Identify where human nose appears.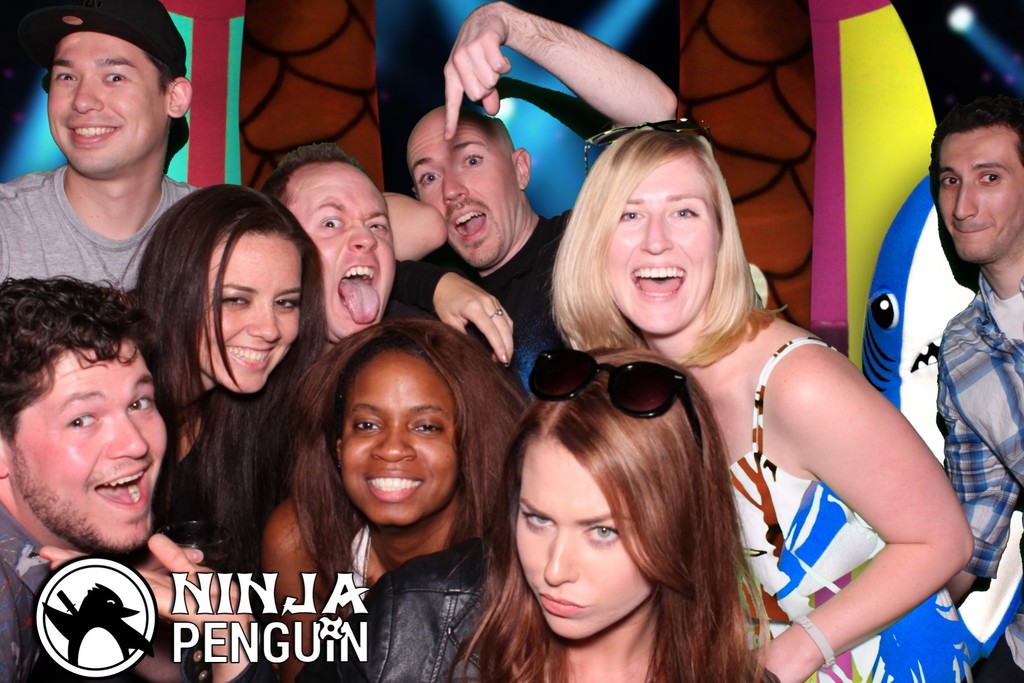
Appears at 952,182,979,222.
